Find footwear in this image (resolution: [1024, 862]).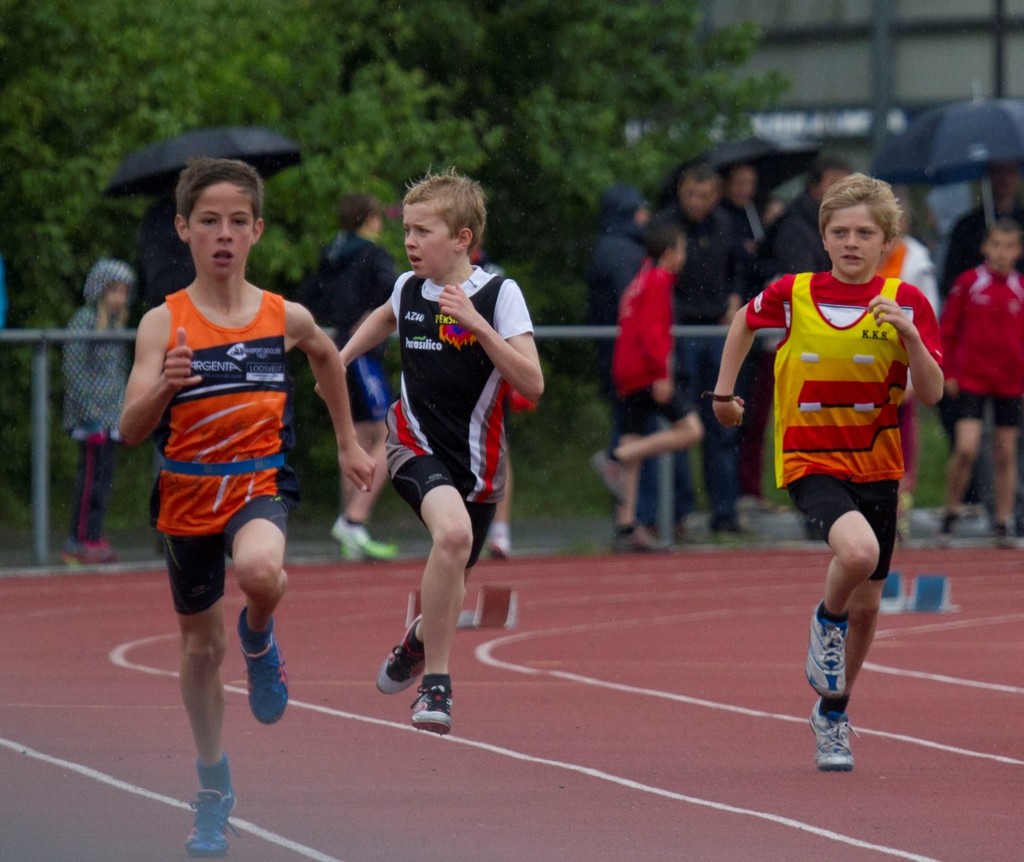
<bbox>373, 616, 422, 687</bbox>.
